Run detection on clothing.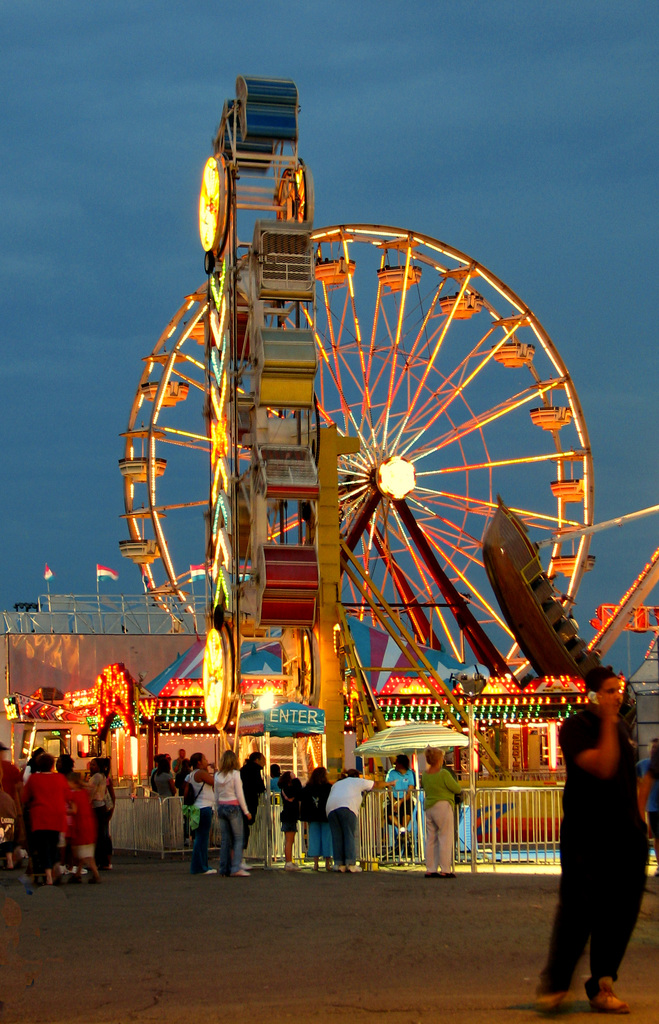
Result: 535:706:657:984.
